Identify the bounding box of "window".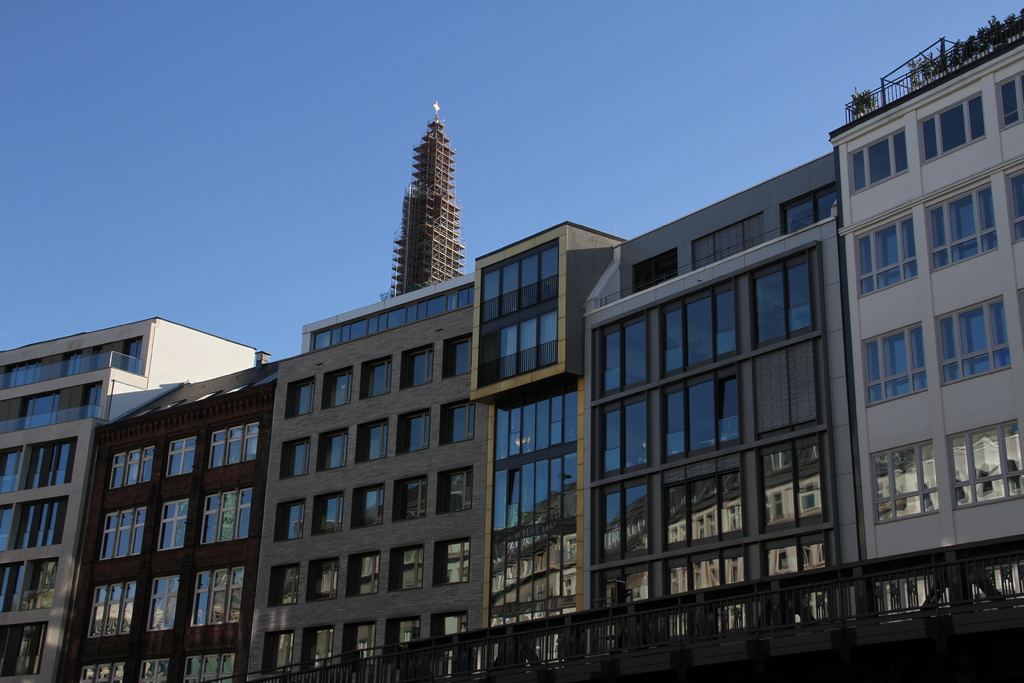
pyautogui.locateOnScreen(205, 415, 260, 472).
